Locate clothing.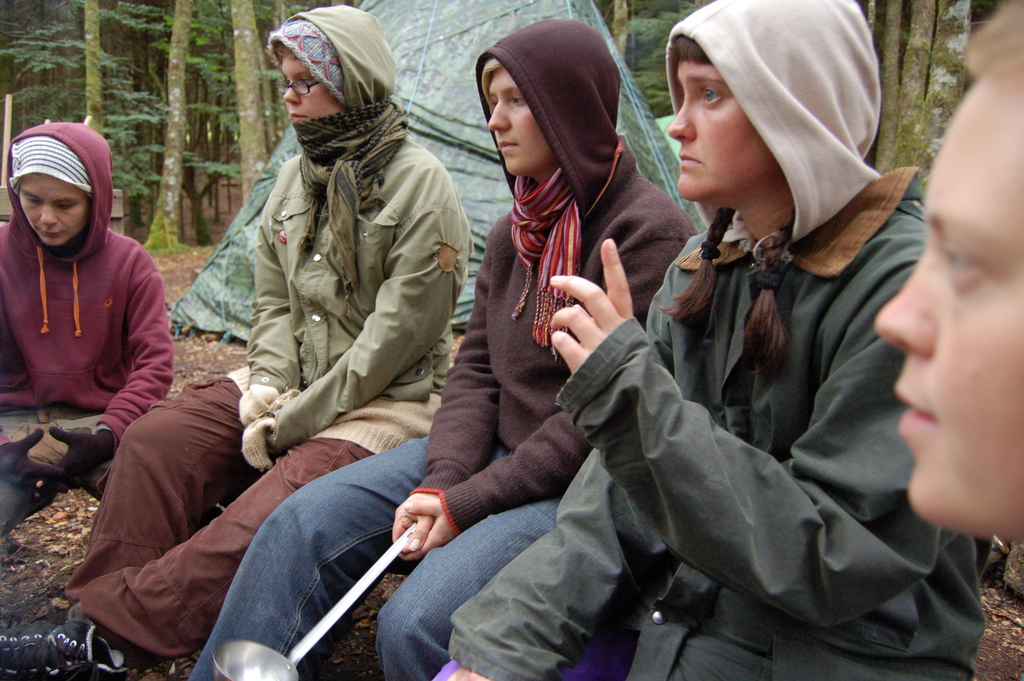
Bounding box: (x1=192, y1=19, x2=698, y2=680).
